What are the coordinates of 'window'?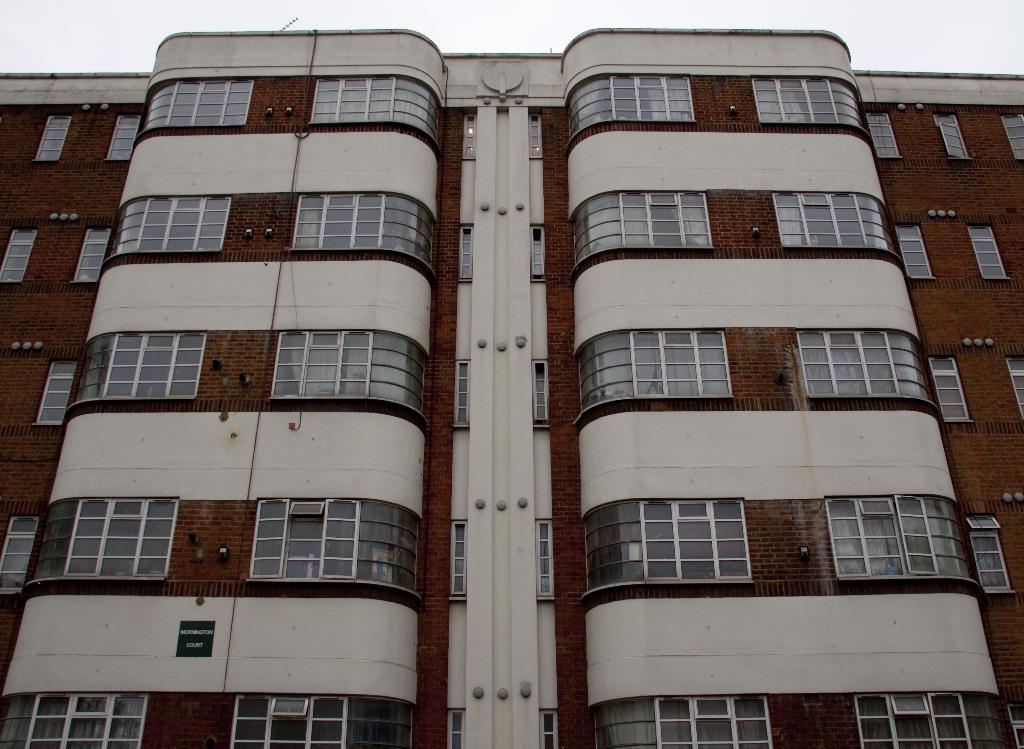
l=516, t=105, r=544, b=163.
